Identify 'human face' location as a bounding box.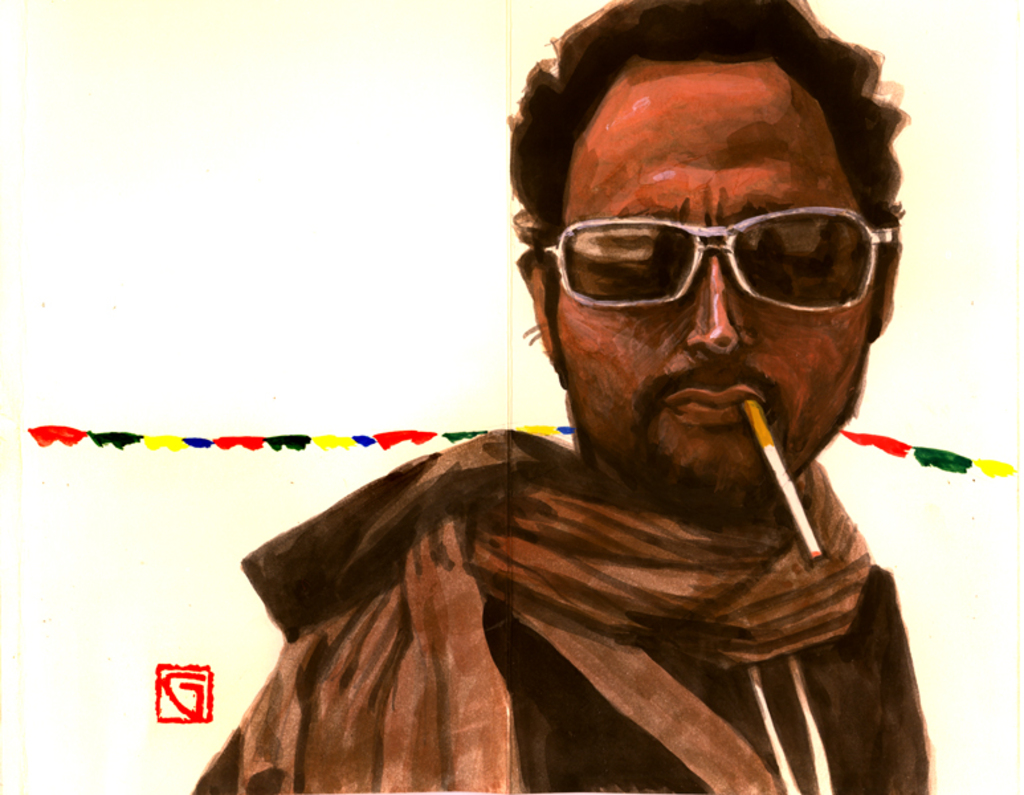
[550, 48, 870, 513].
